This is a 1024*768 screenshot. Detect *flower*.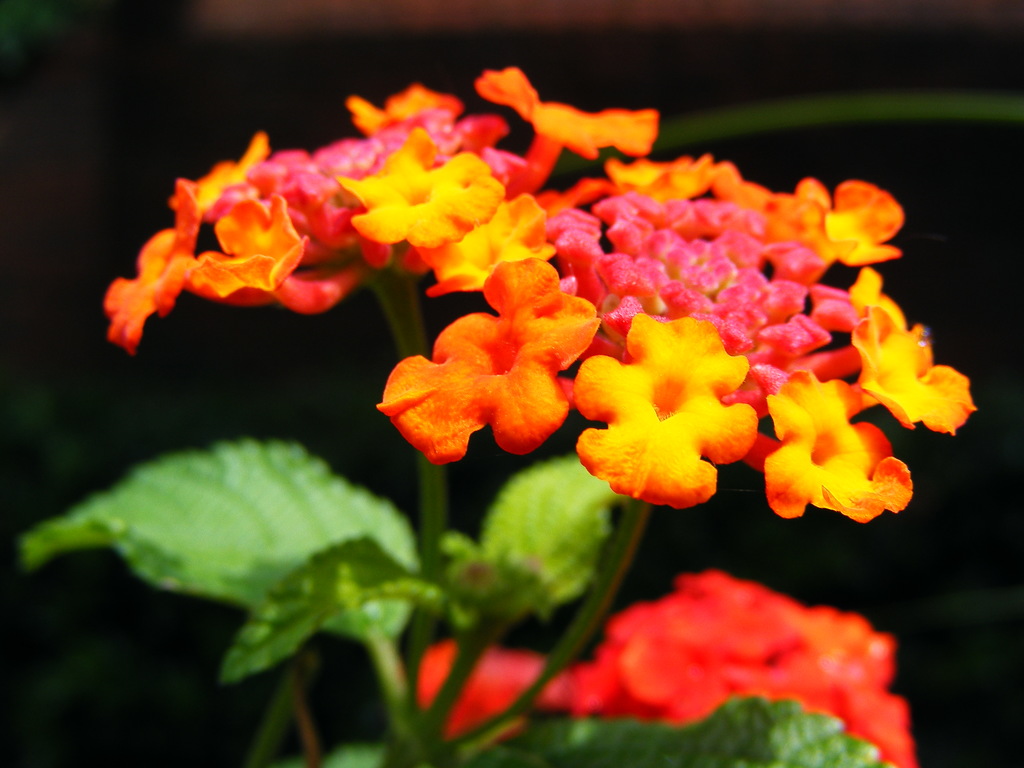
x1=473 y1=64 x2=659 y2=193.
